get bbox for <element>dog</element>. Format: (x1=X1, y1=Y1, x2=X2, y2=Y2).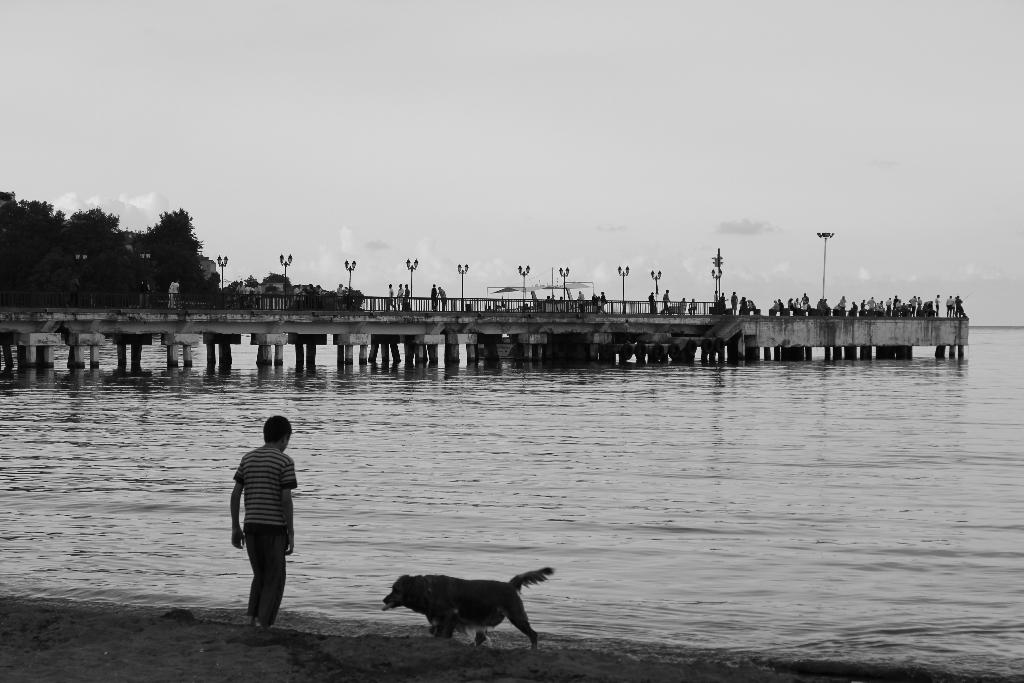
(x1=382, y1=570, x2=557, y2=653).
